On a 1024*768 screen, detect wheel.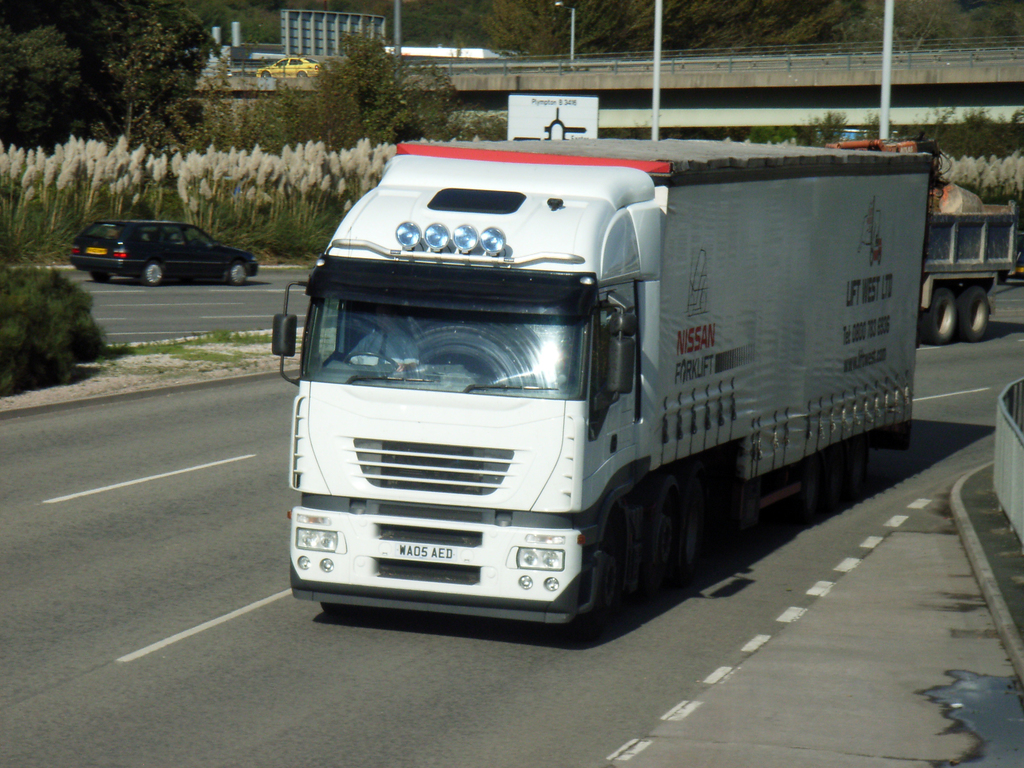
[346,349,399,371].
